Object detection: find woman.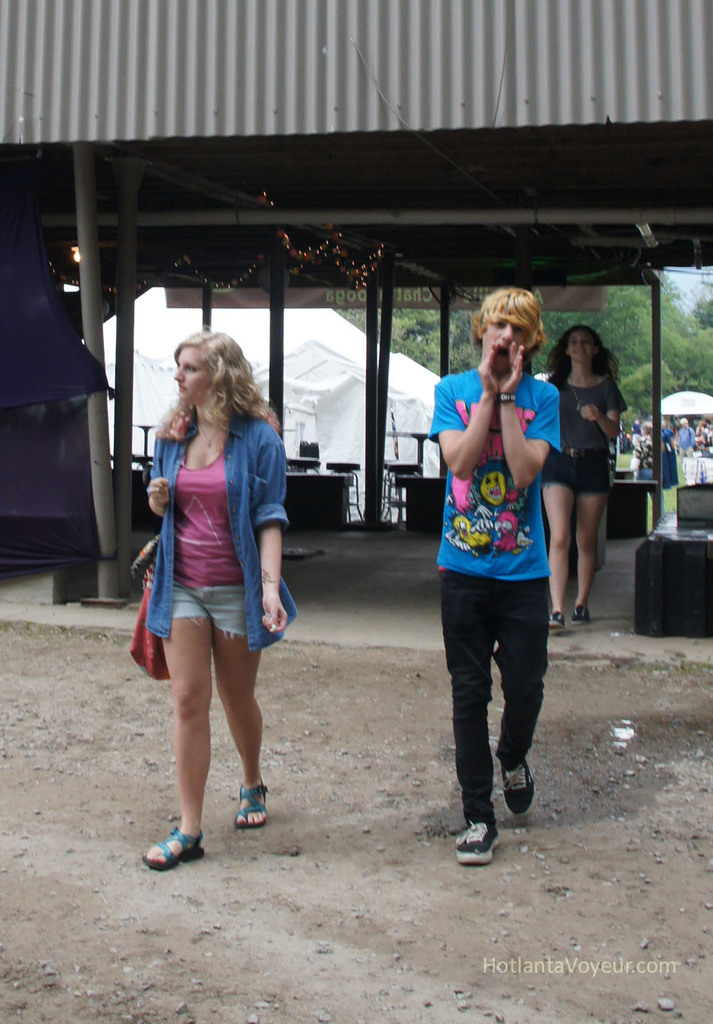
region(544, 325, 635, 634).
